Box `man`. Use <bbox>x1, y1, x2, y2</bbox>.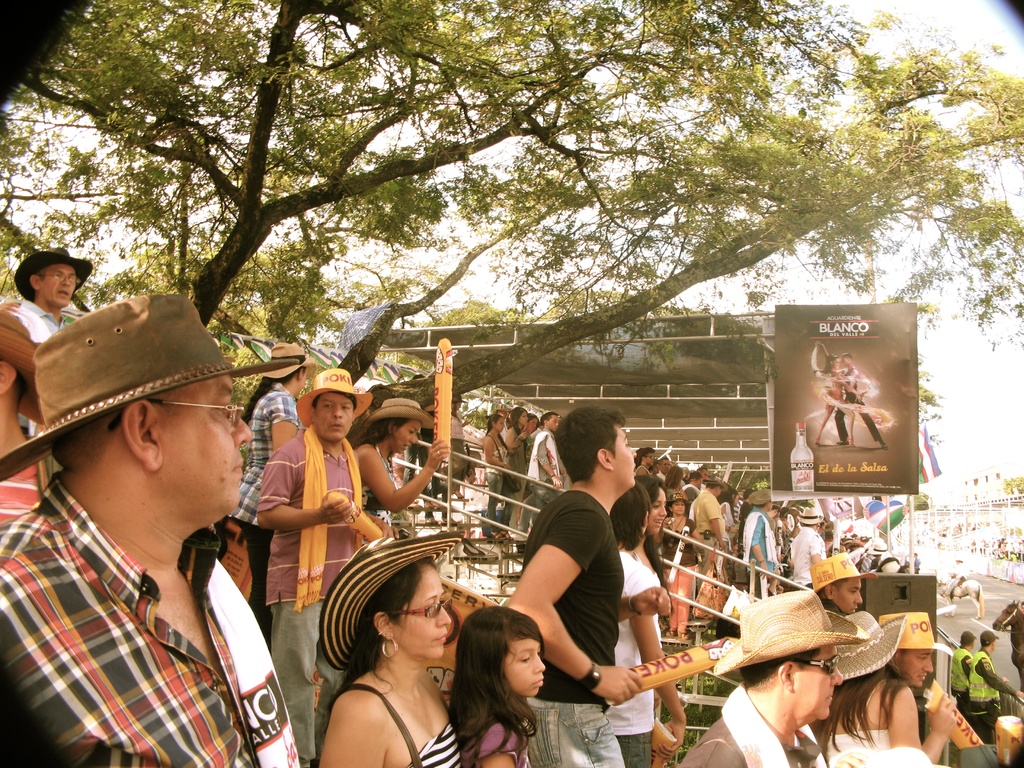
<bbox>731, 488, 755, 523</bbox>.
